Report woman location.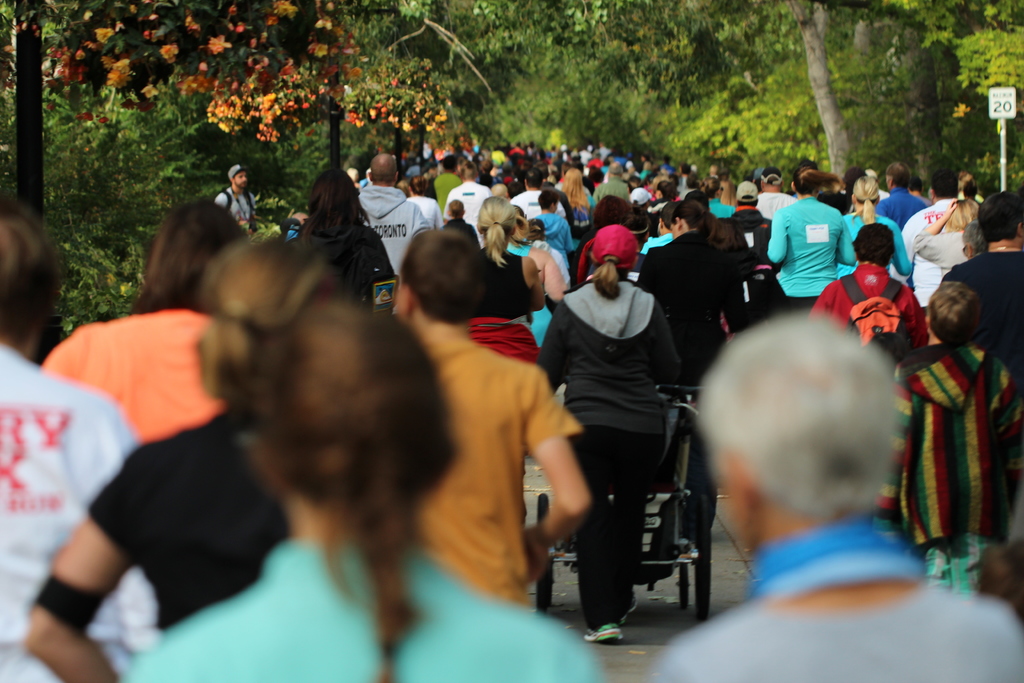
Report: rect(121, 303, 604, 682).
